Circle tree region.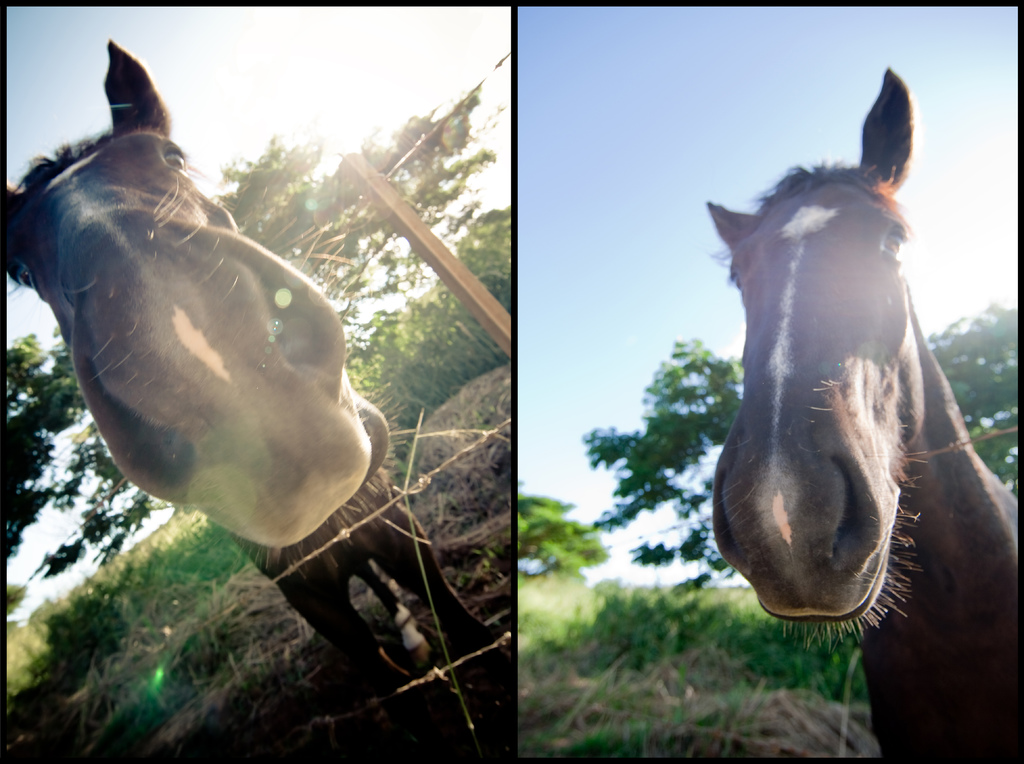
Region: Rect(1, 331, 173, 630).
